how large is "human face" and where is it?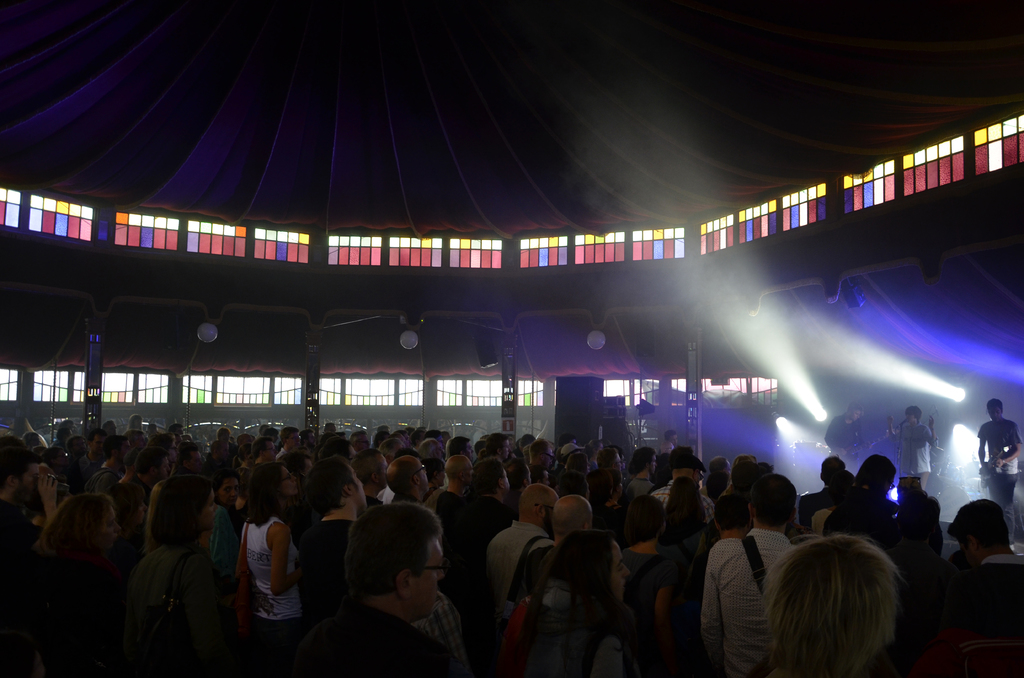
Bounding box: Rect(191, 451, 203, 472).
